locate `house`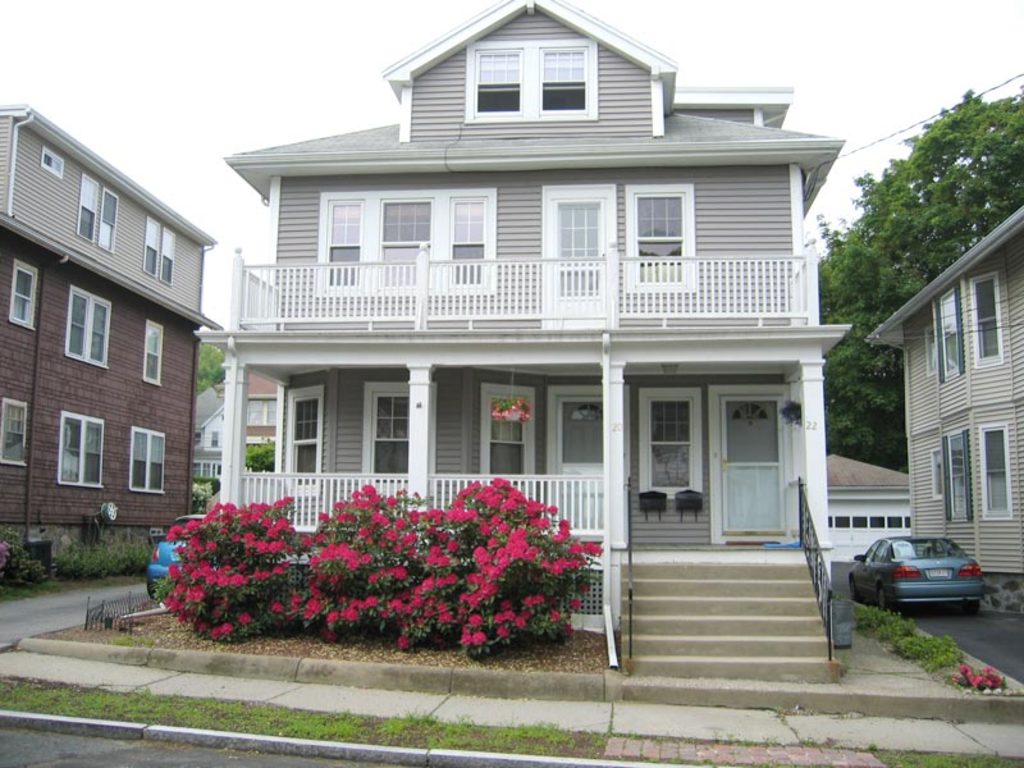
(0,100,218,576)
